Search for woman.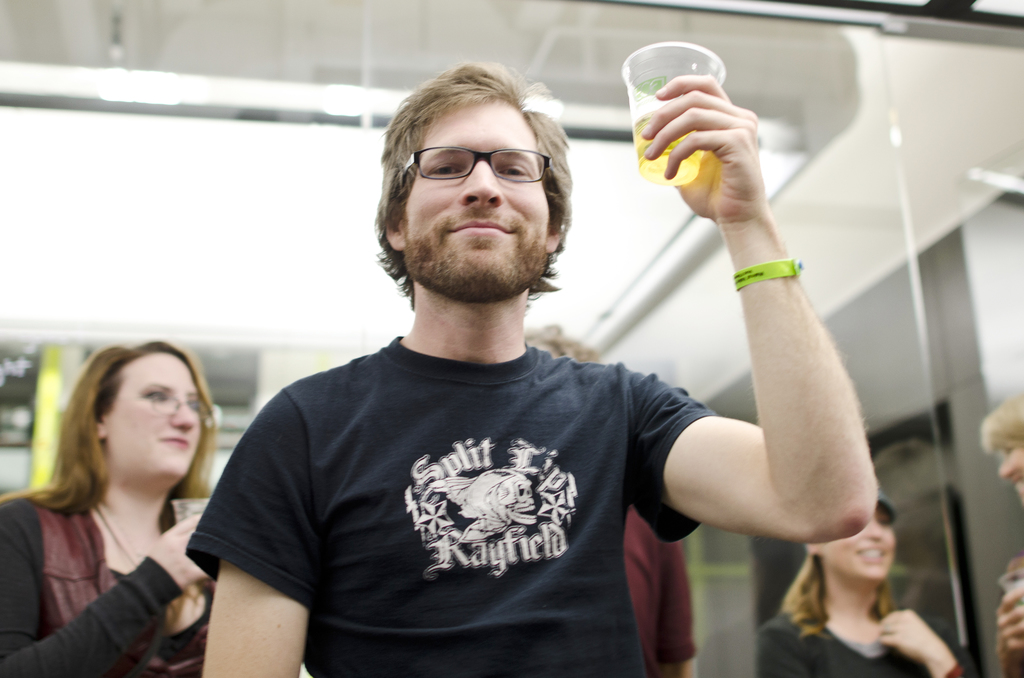
Found at <box>754,481,990,677</box>.
